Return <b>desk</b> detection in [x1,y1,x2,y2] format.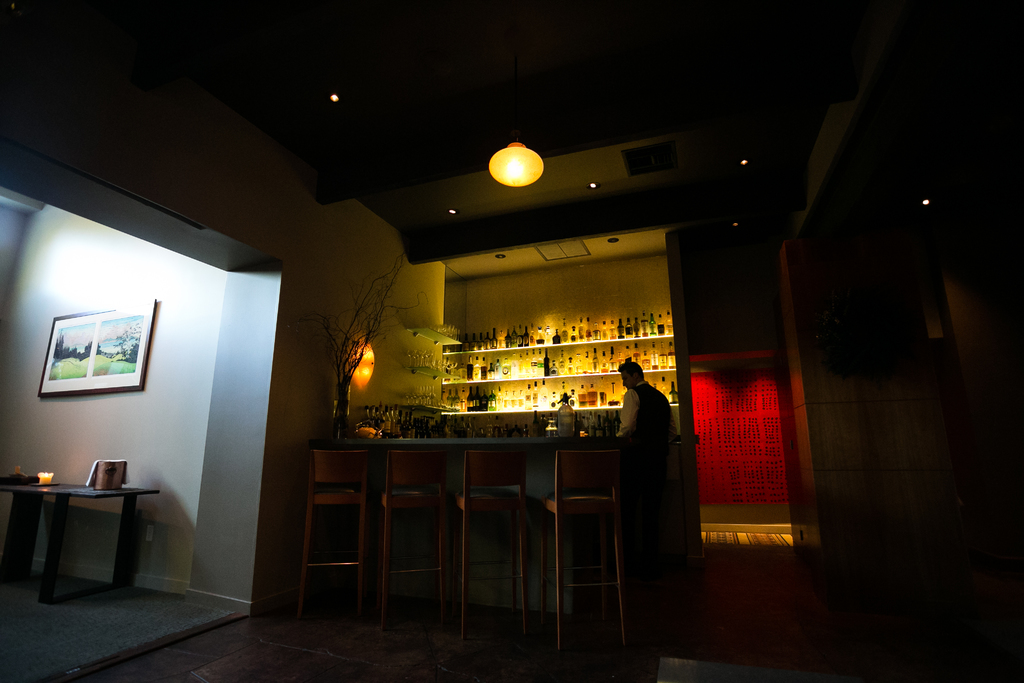
[7,455,144,613].
